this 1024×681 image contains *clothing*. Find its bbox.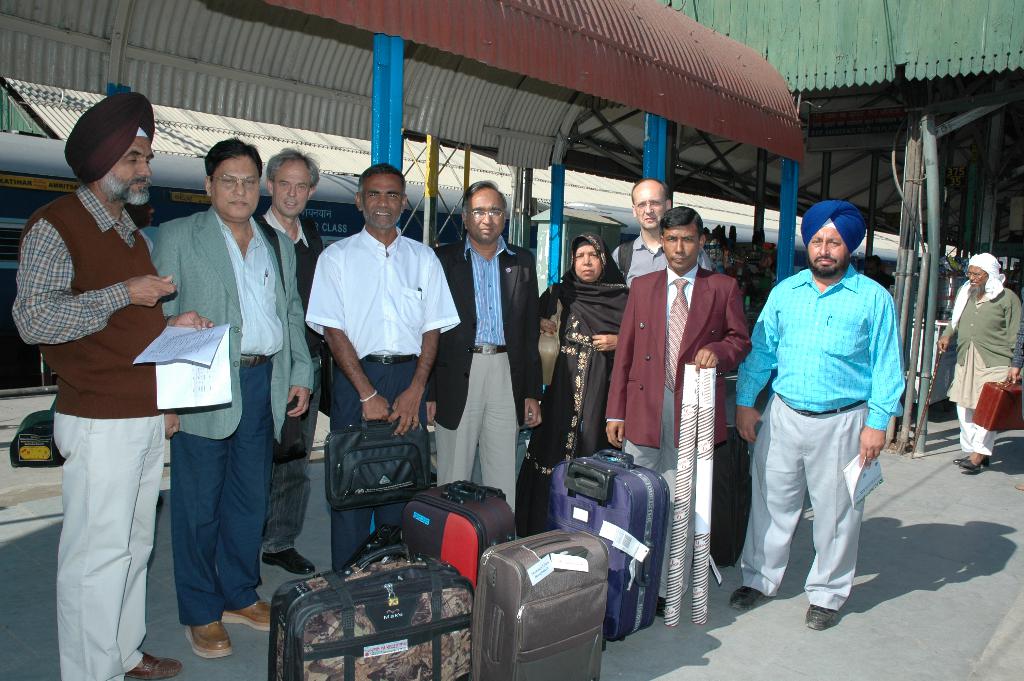
600, 220, 685, 303.
